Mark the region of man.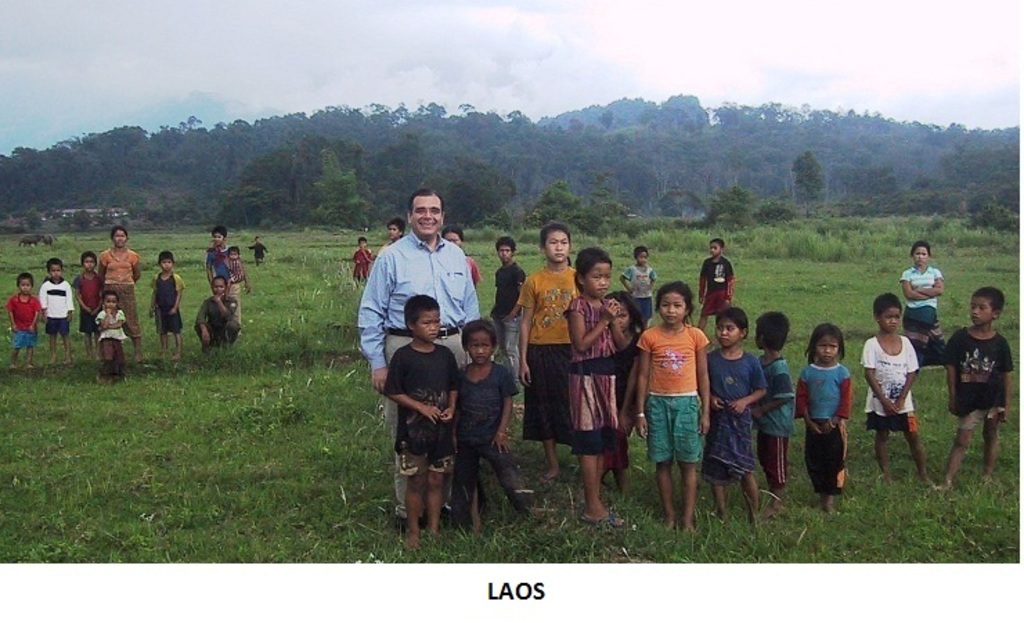
Region: [358, 190, 490, 527].
